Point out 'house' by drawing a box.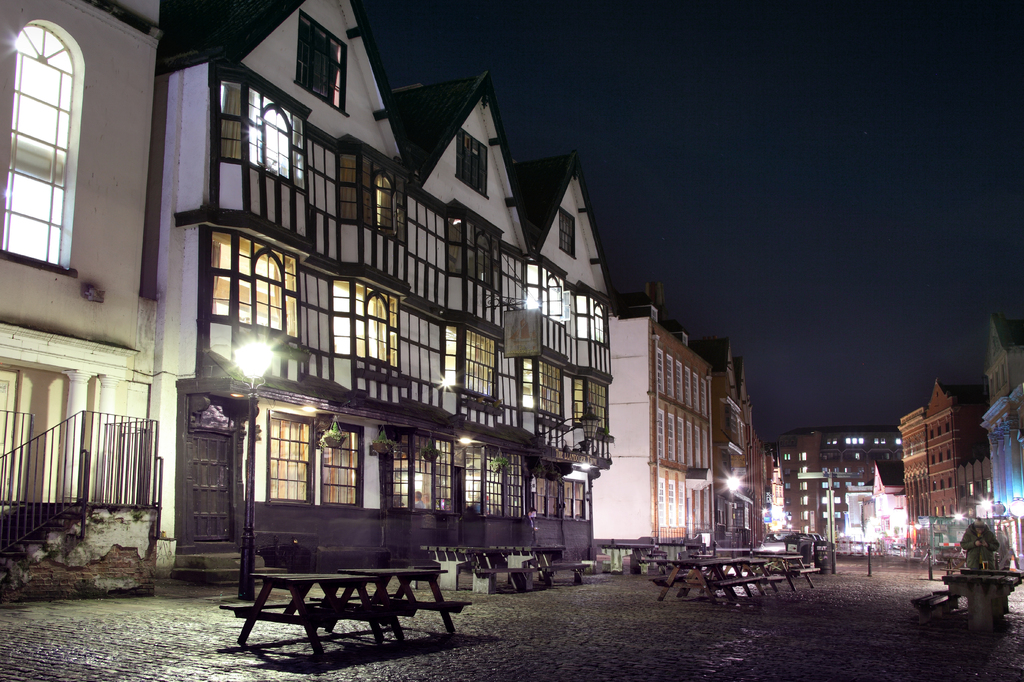
394,70,530,575.
